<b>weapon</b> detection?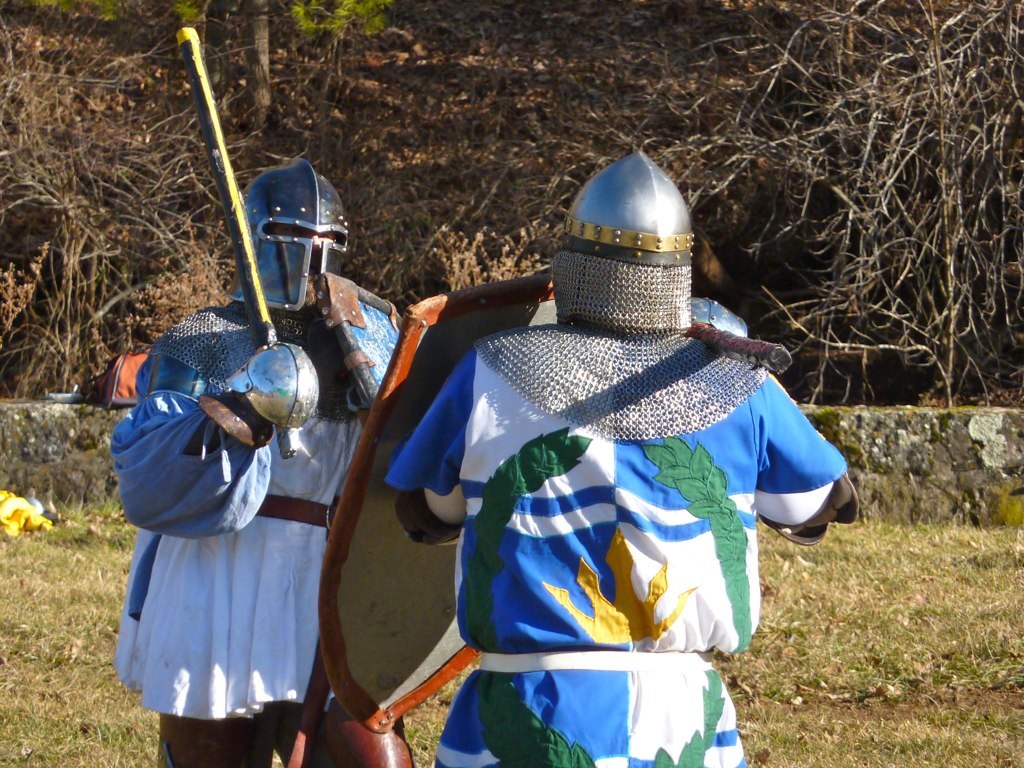
182 21 318 464
